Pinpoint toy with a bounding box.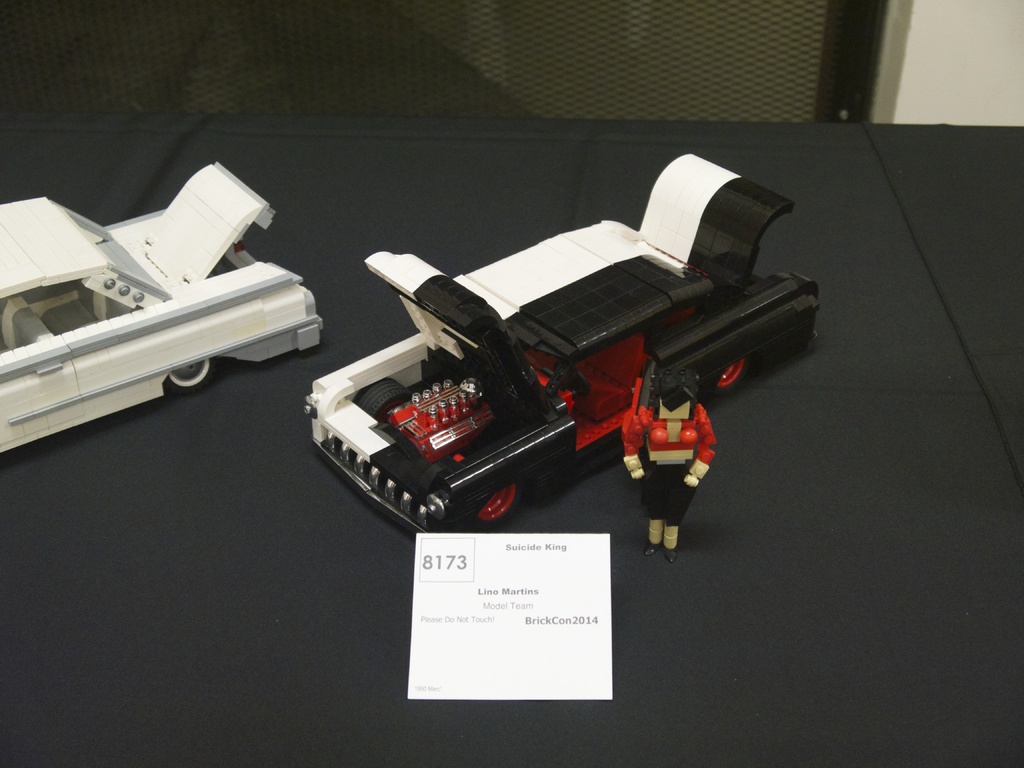
box(0, 166, 319, 466).
